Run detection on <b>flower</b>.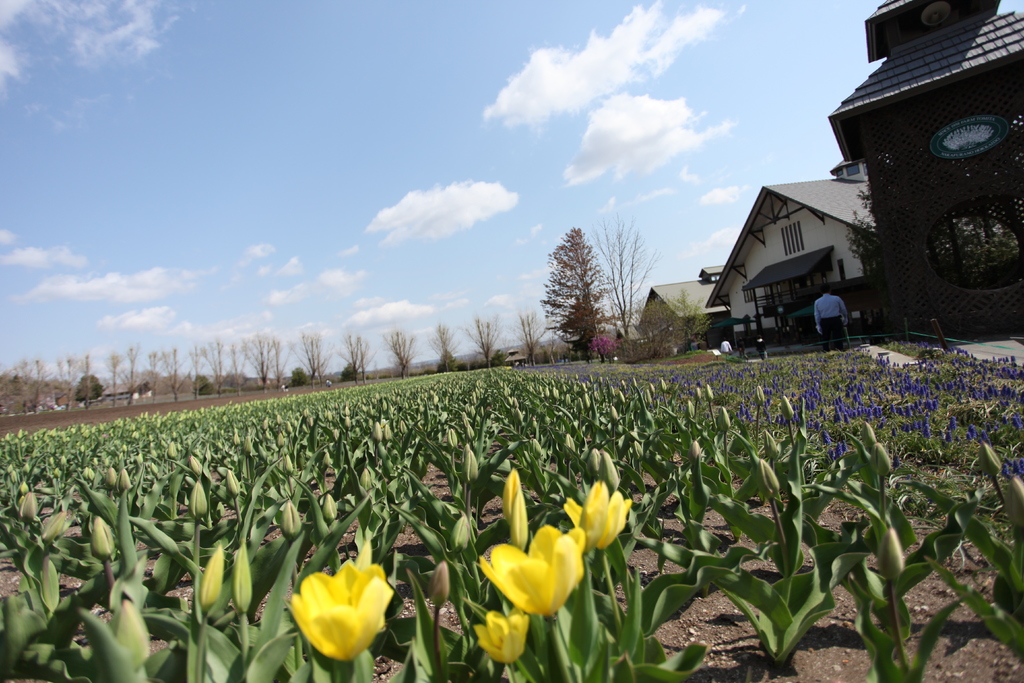
Result: 982:444:1000:481.
